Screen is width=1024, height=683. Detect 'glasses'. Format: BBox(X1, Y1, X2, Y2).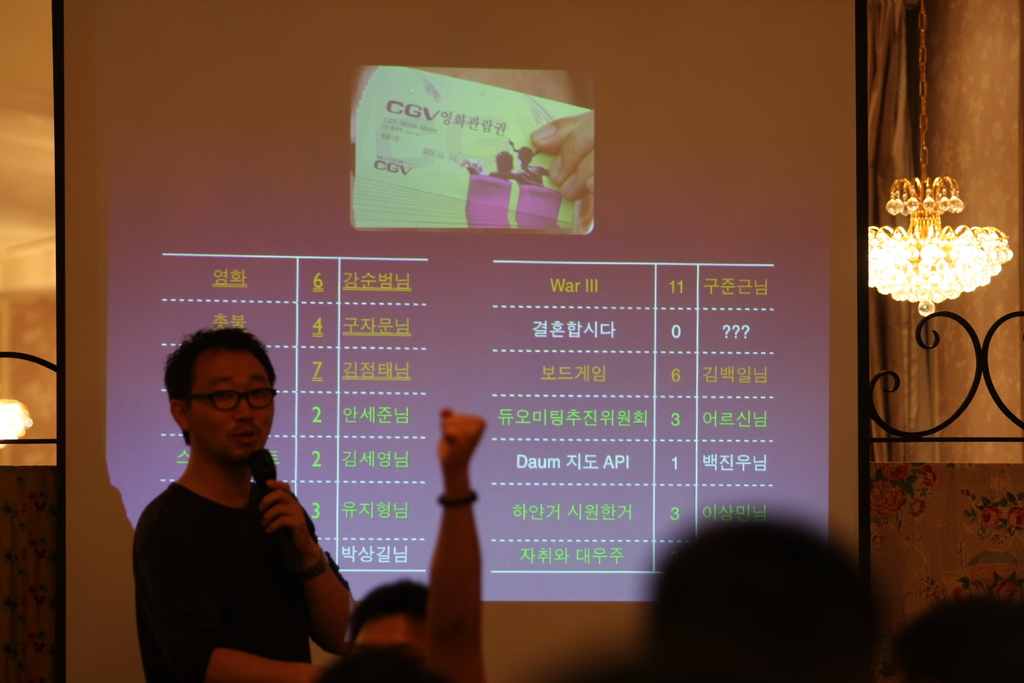
BBox(190, 388, 284, 409).
